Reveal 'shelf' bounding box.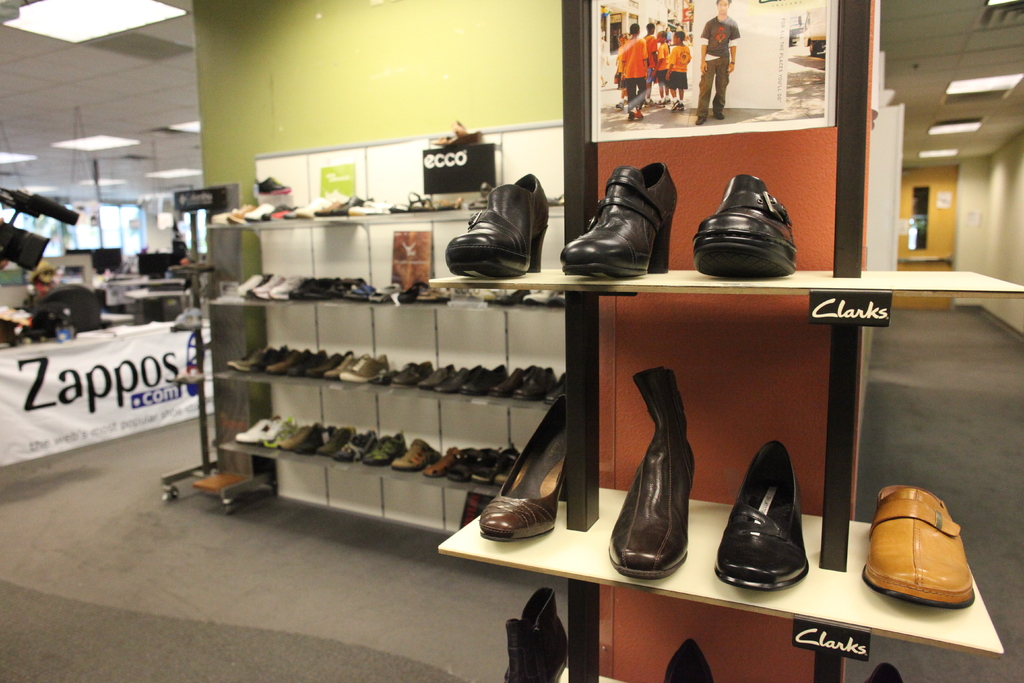
Revealed: [x1=154, y1=184, x2=220, y2=513].
